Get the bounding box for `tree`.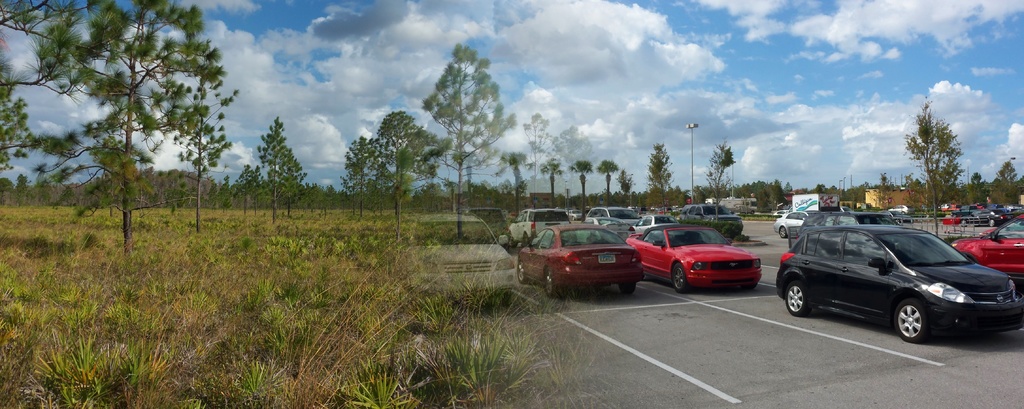
996, 163, 1021, 200.
